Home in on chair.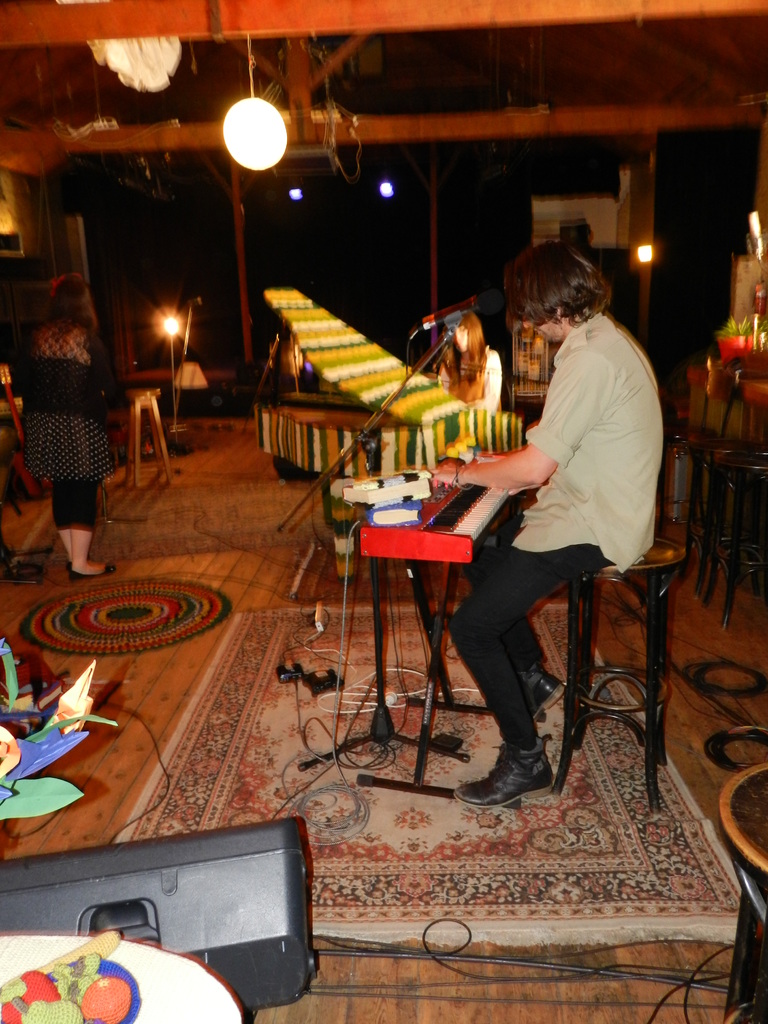
Homed in at region(665, 376, 749, 583).
